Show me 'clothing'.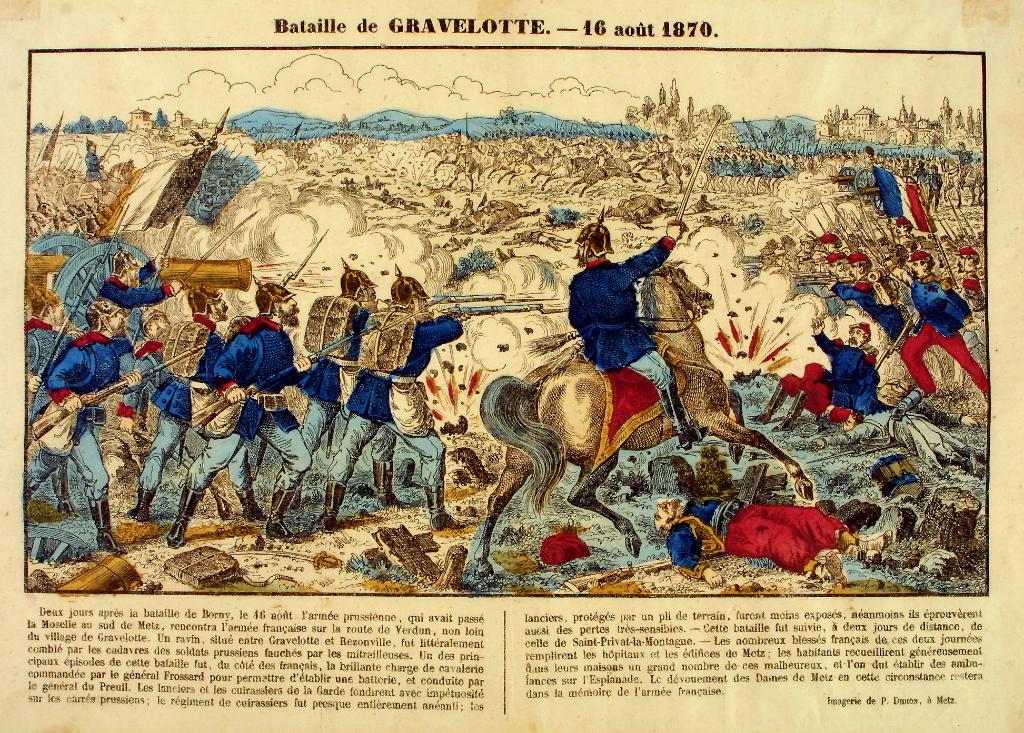
'clothing' is here: bbox=(849, 254, 868, 261).
